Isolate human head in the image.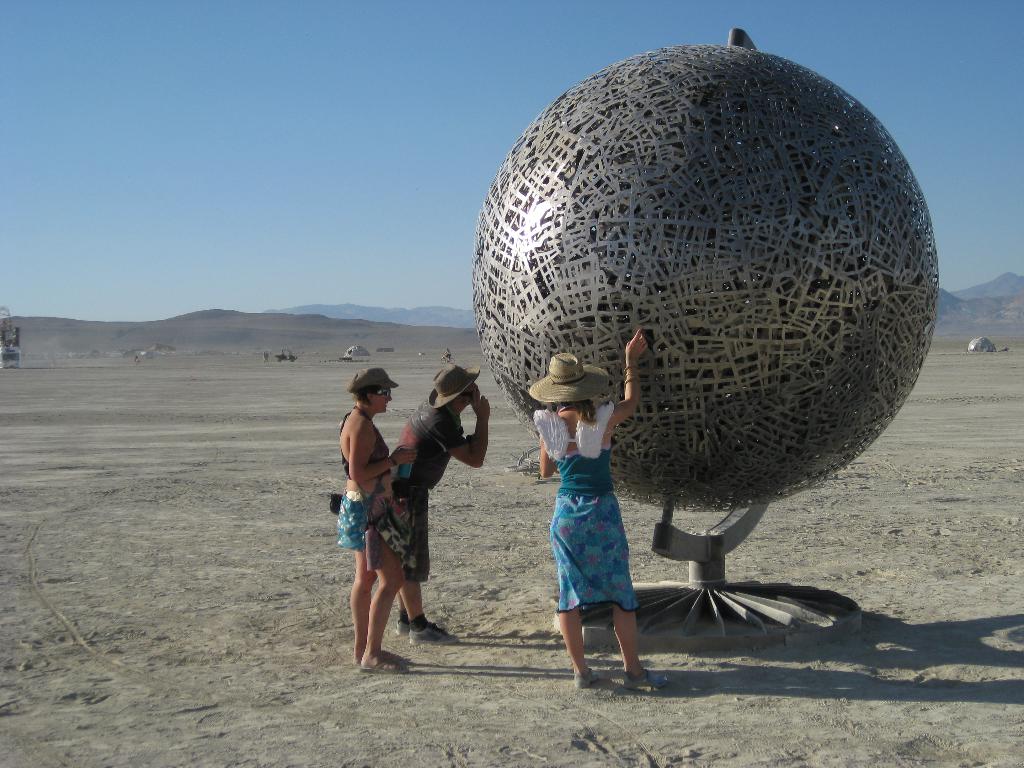
Isolated region: [349,365,396,410].
